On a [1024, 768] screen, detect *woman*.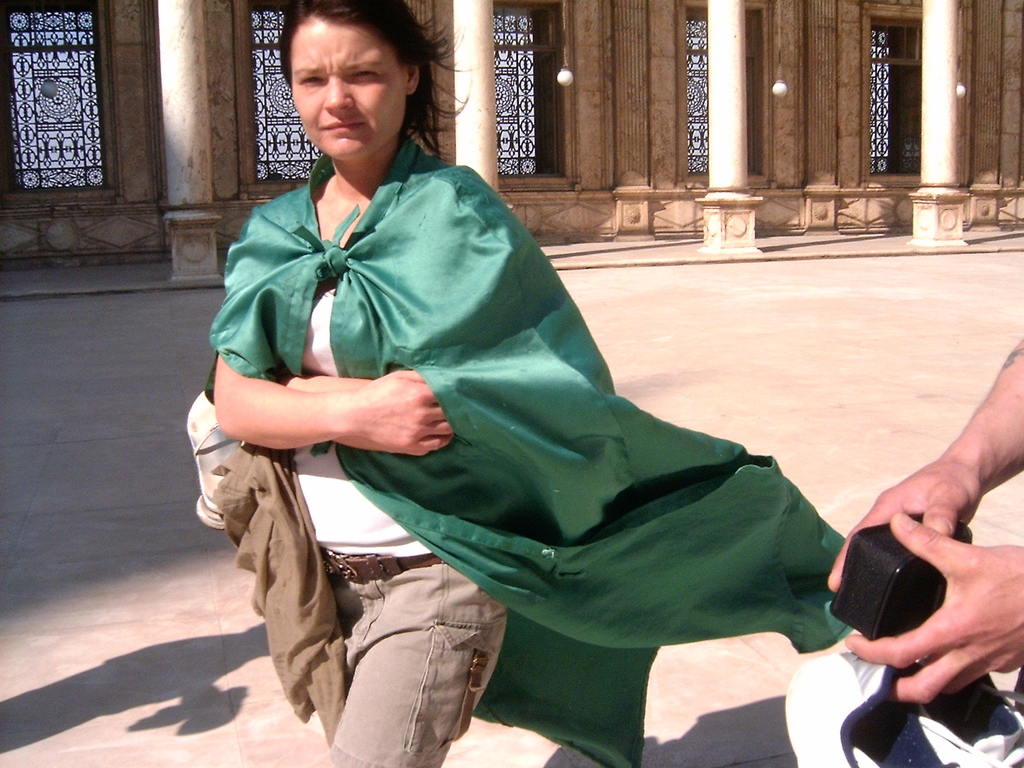
218 40 826 705.
